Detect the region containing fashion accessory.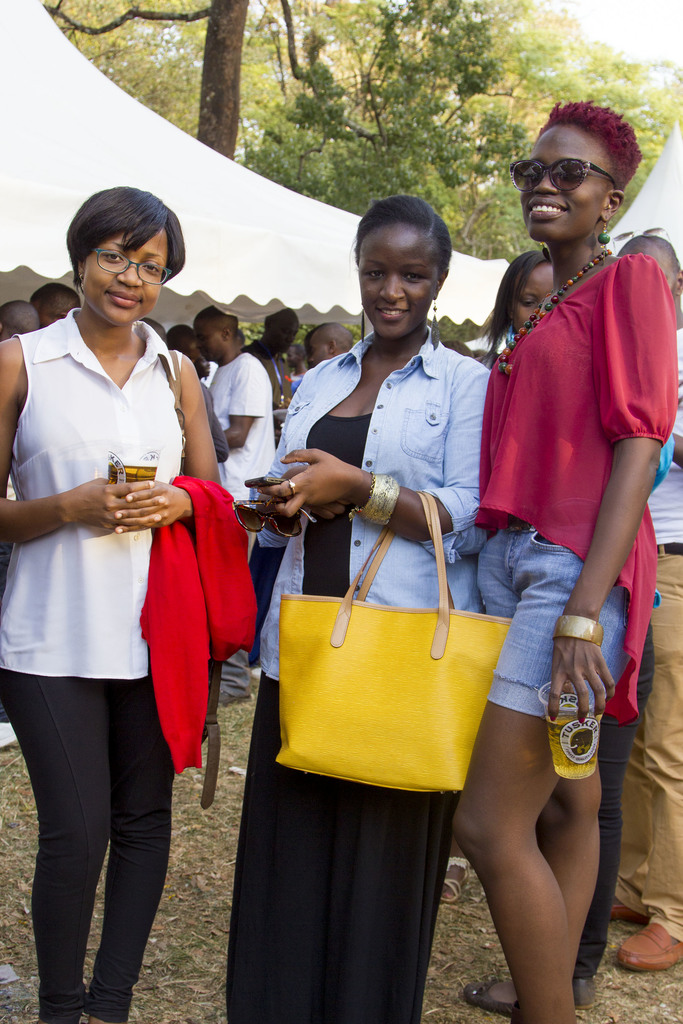
bbox=[284, 479, 297, 493].
